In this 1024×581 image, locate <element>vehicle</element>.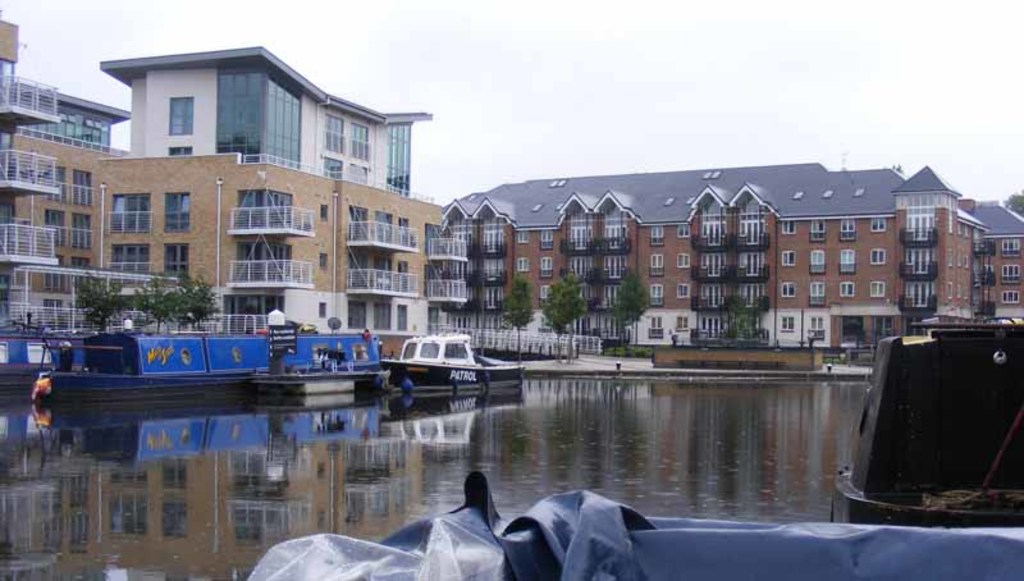
Bounding box: l=820, t=317, r=1023, b=529.
